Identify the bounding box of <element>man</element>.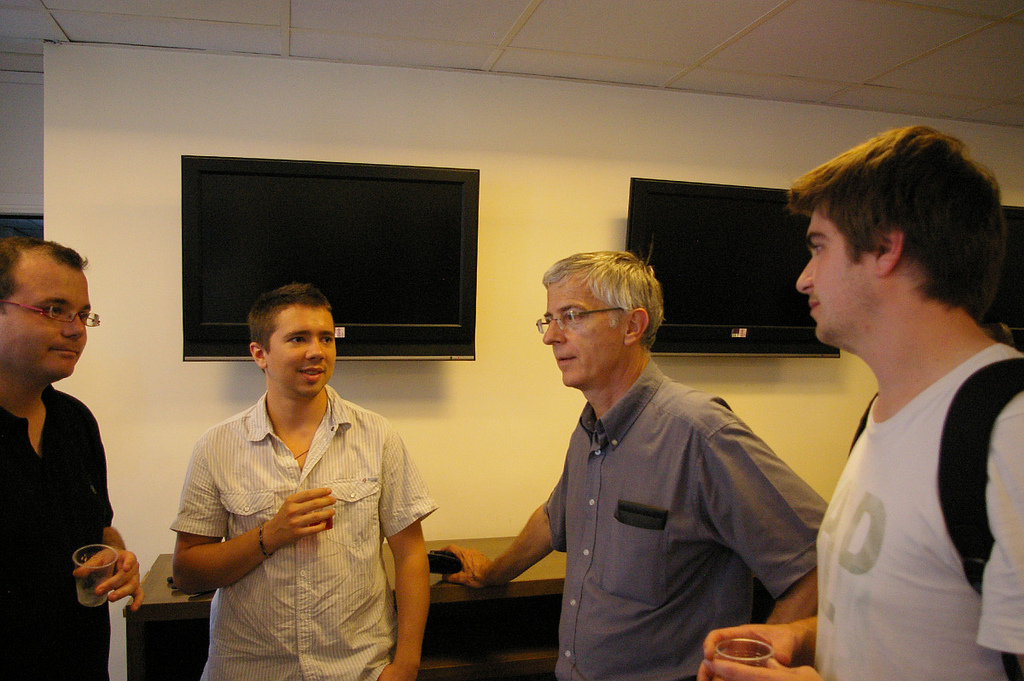
{"x1": 499, "y1": 259, "x2": 833, "y2": 670}.
